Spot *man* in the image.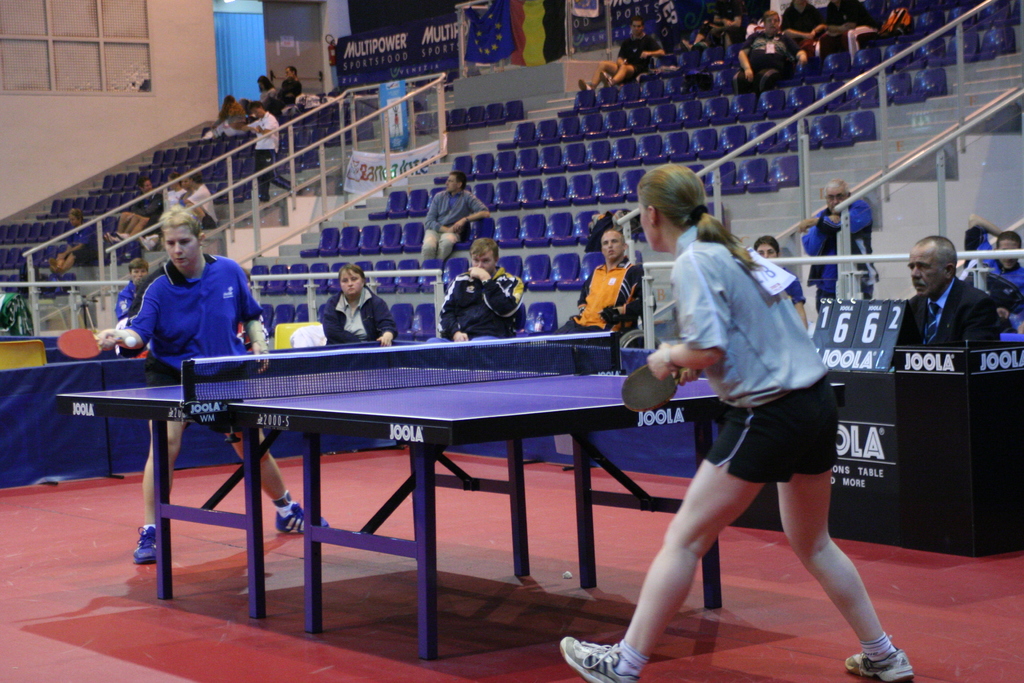
*man* found at (577, 17, 666, 94).
